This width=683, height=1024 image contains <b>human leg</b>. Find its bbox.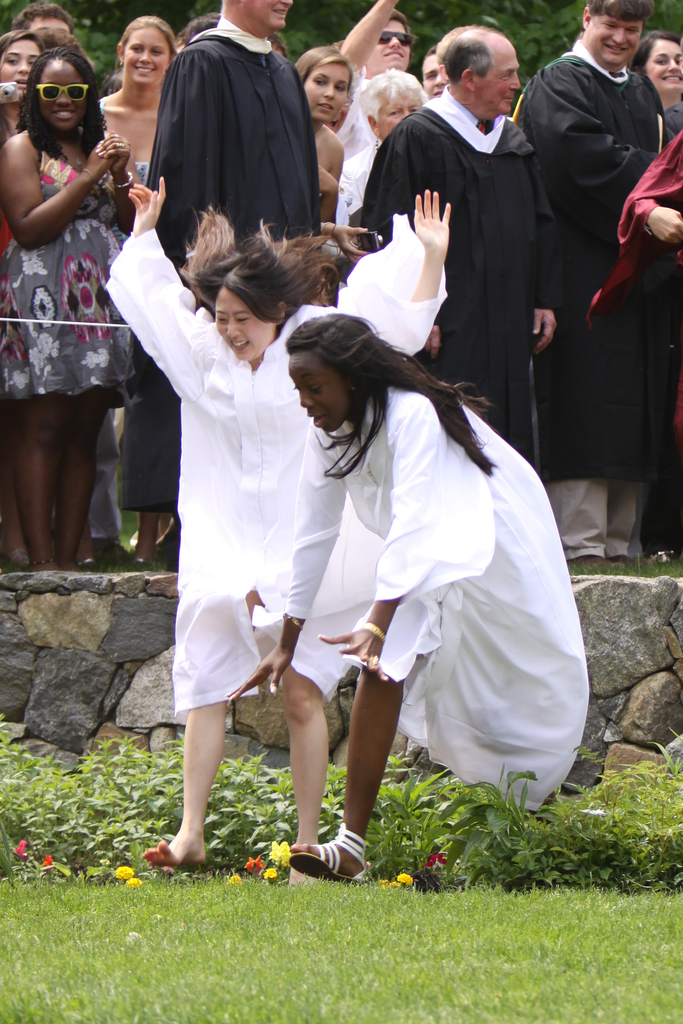
left=142, top=705, right=219, bottom=872.
